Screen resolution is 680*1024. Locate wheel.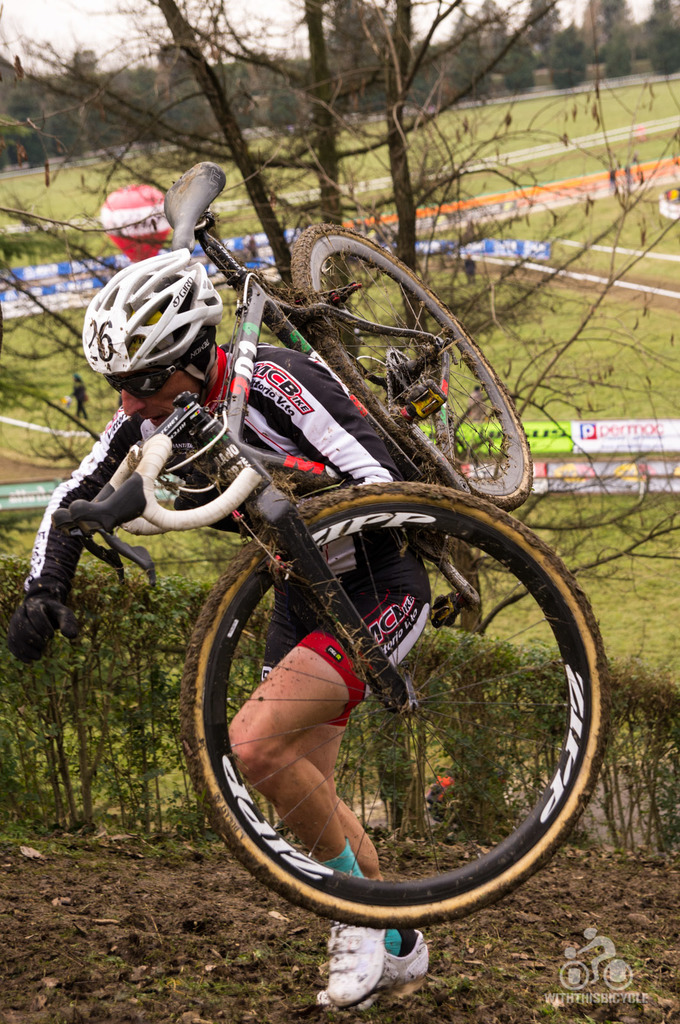
region(290, 224, 534, 513).
